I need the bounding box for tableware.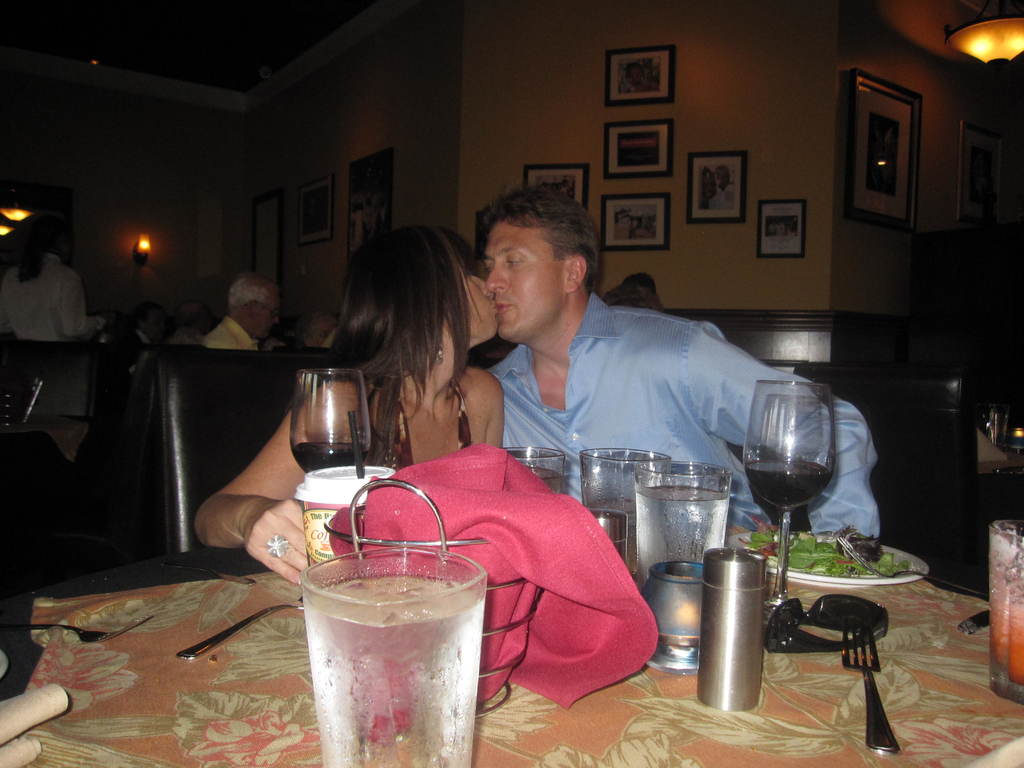
Here it is: 632/458/738/604.
